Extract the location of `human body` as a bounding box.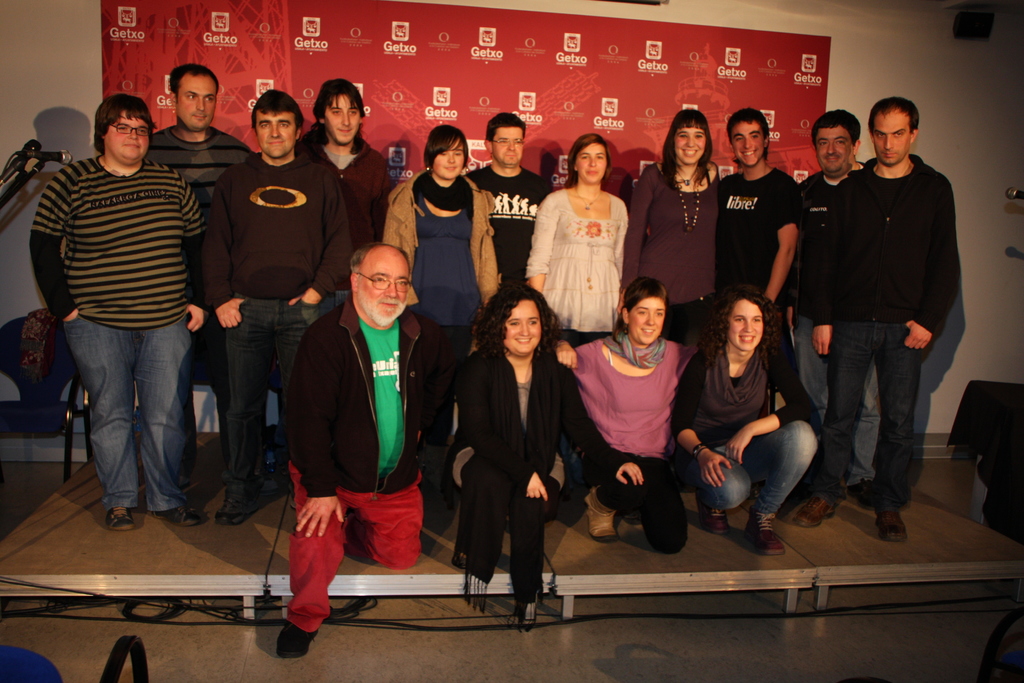
l=791, t=109, r=877, b=500.
